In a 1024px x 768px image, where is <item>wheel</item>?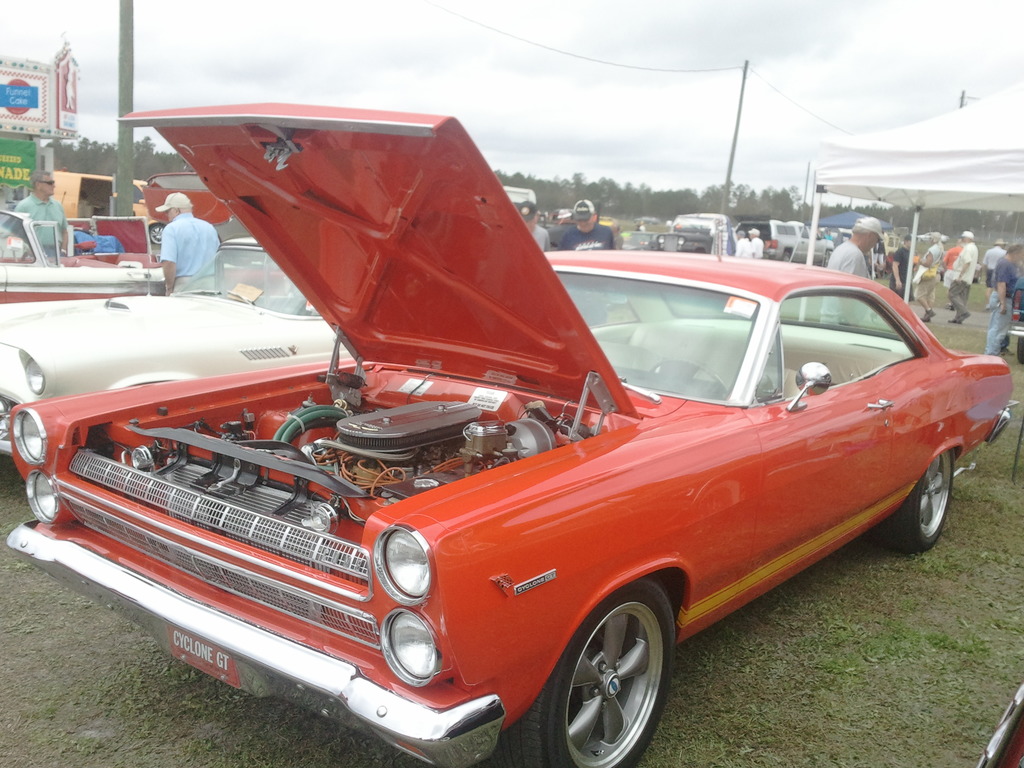
821/251/831/267.
